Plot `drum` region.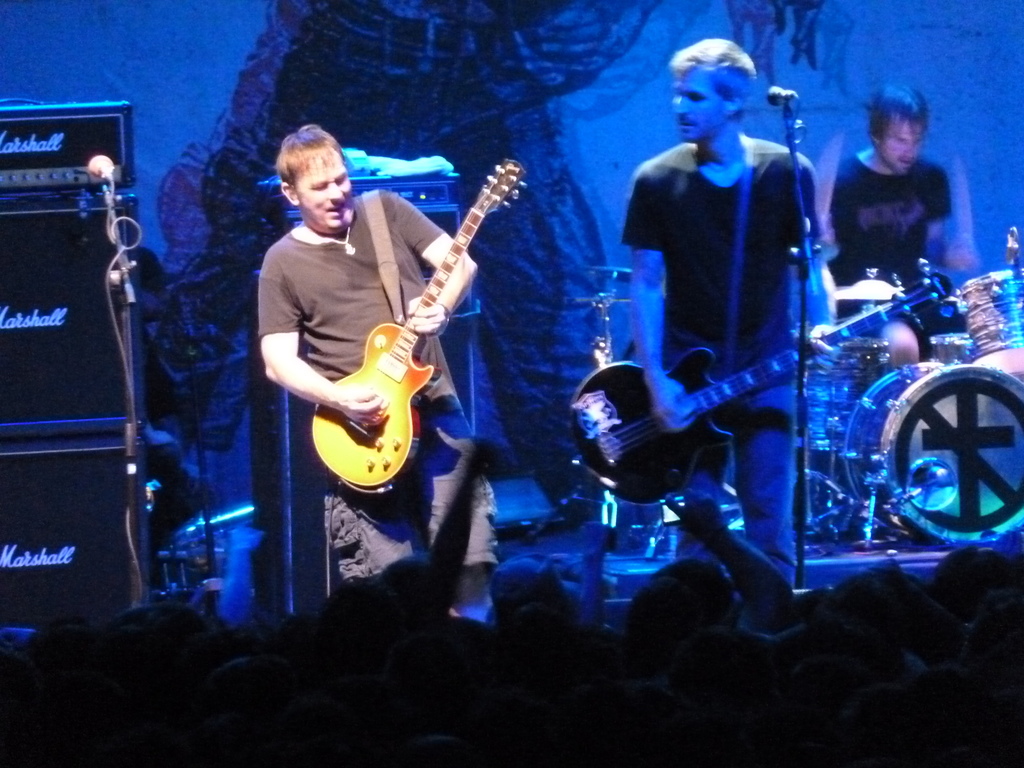
Plotted at BBox(796, 335, 892, 449).
